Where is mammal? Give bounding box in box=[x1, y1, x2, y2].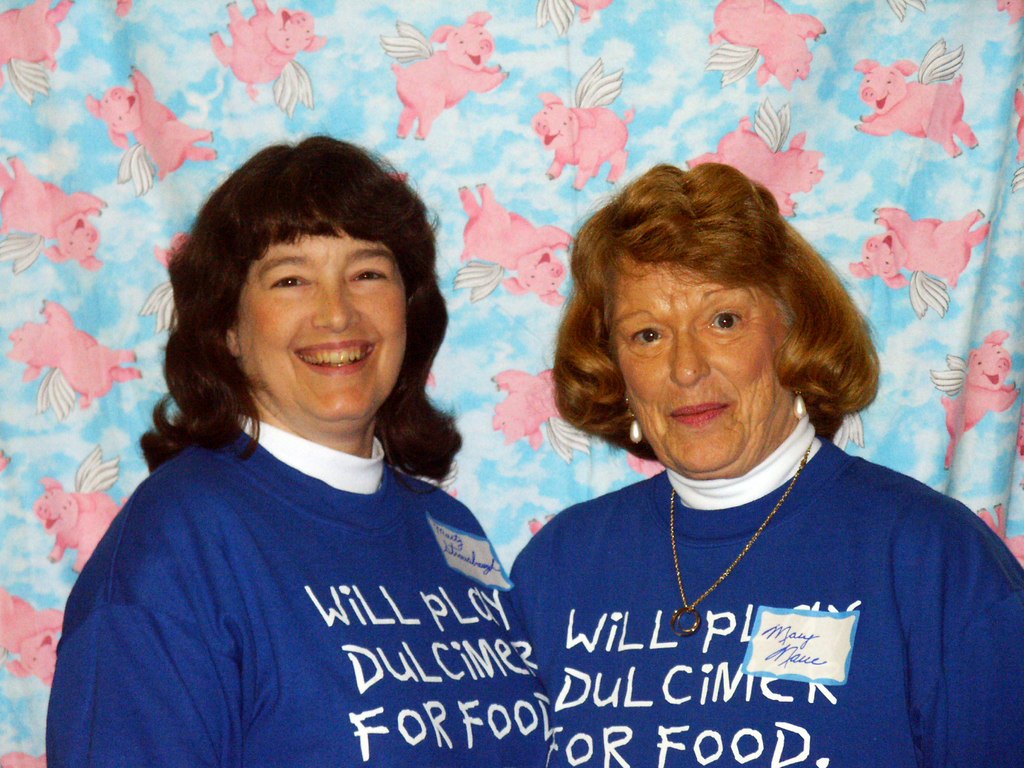
box=[451, 178, 575, 307].
